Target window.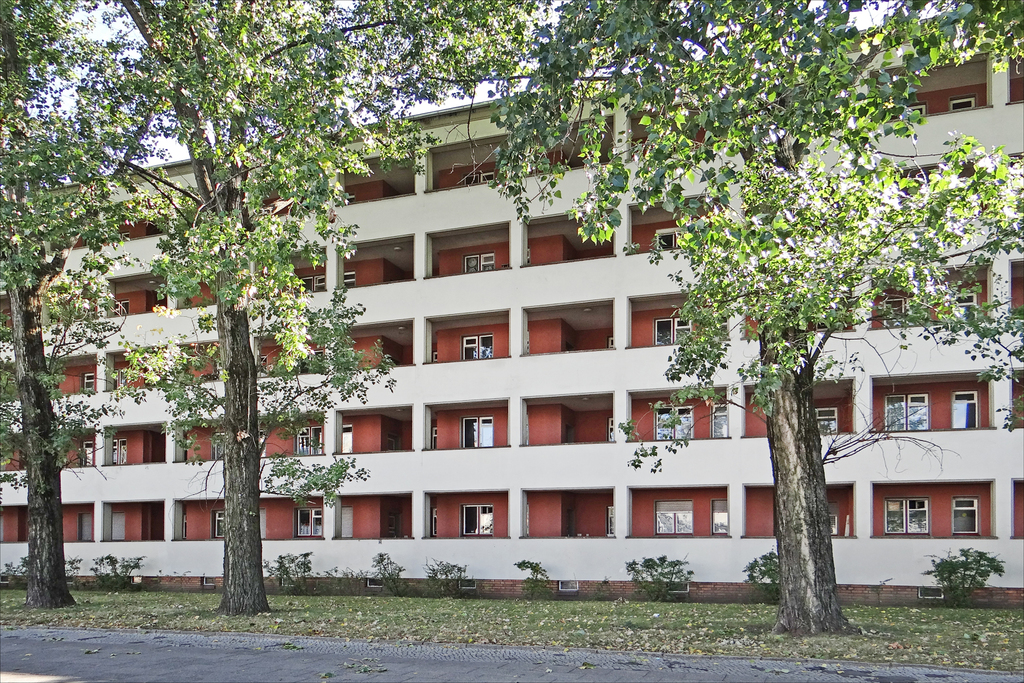
Target region: BBox(342, 510, 350, 534).
